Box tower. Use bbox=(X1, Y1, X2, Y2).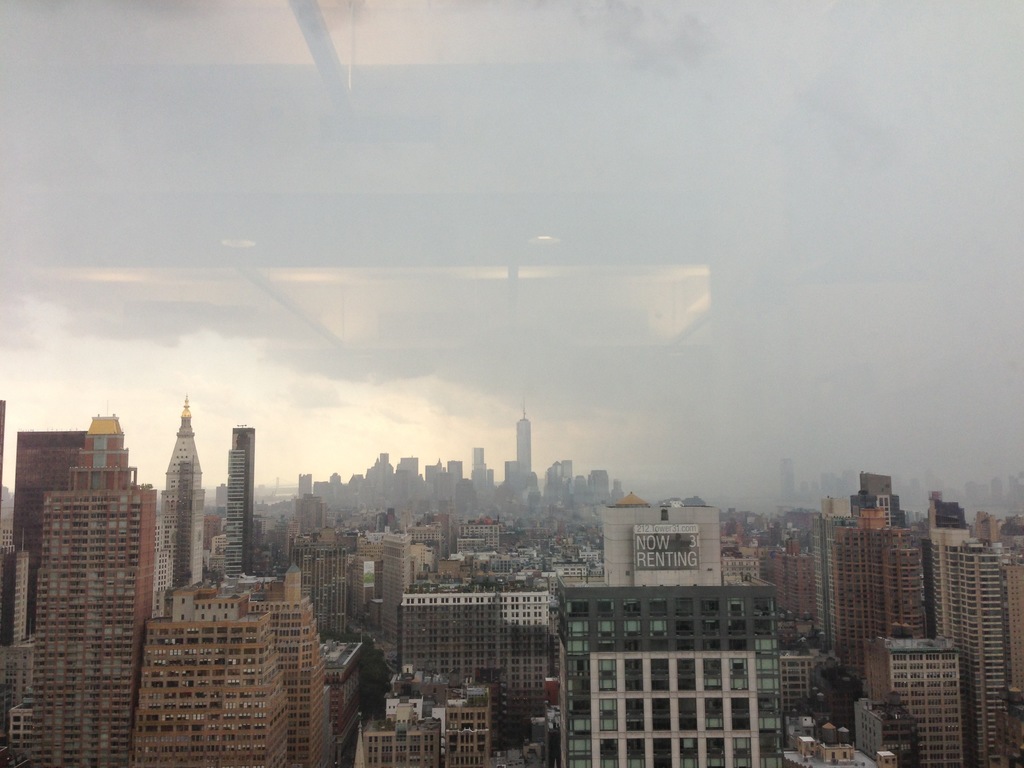
bbox=(515, 409, 536, 474).
